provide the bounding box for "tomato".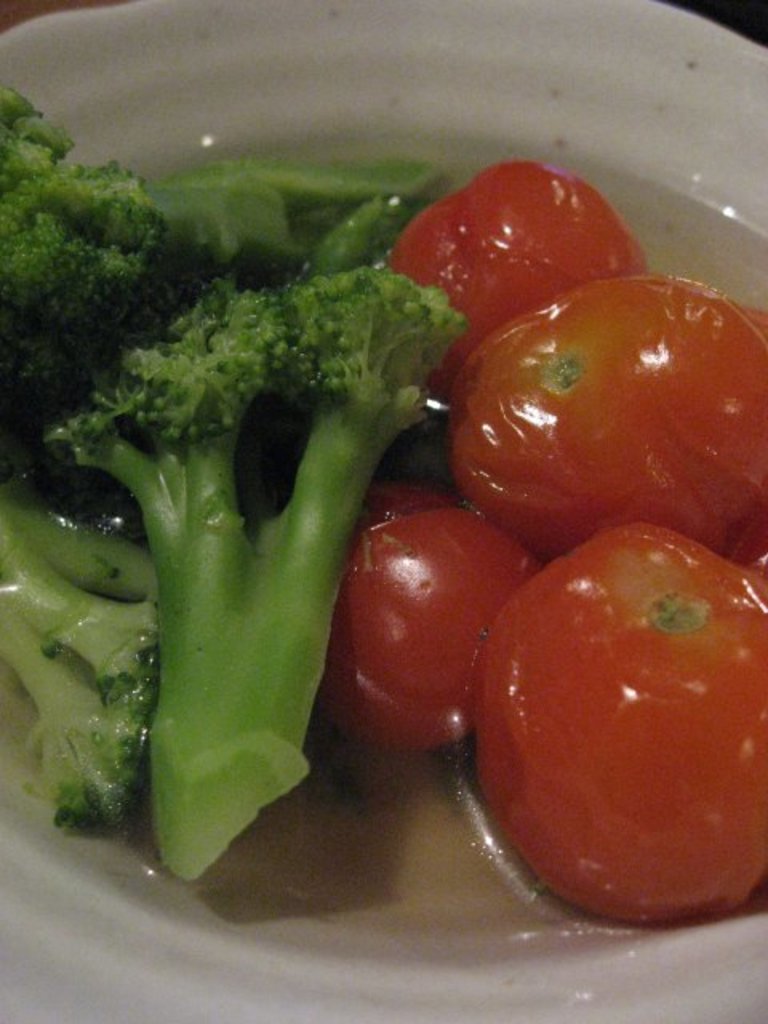
bbox=(474, 522, 766, 923).
